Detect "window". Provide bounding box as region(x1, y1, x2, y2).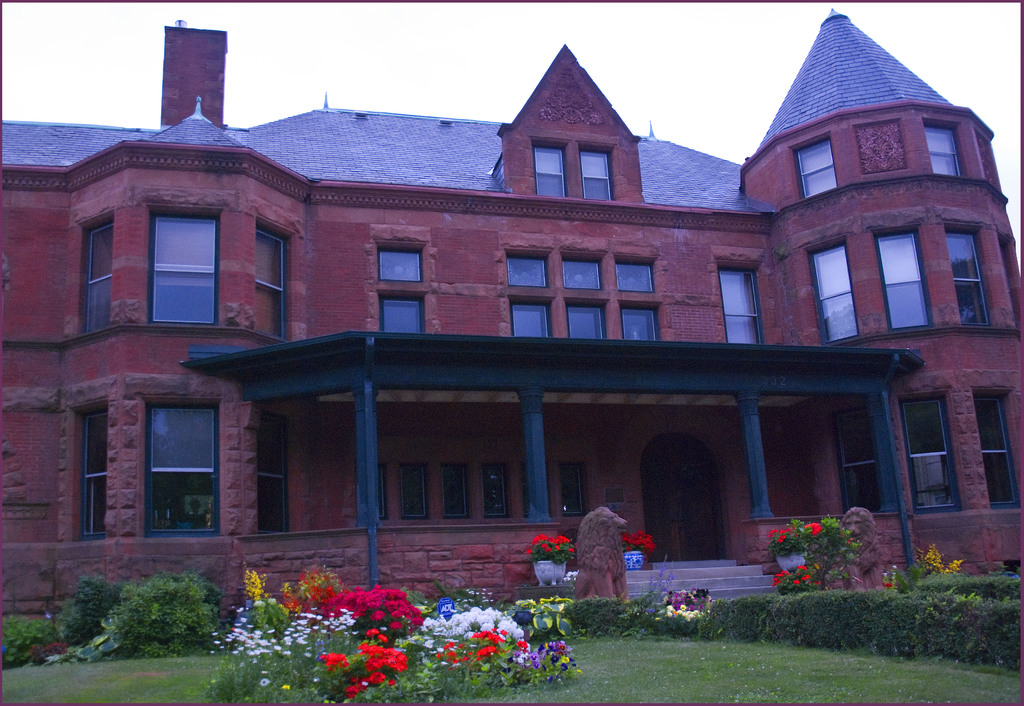
region(565, 304, 604, 337).
